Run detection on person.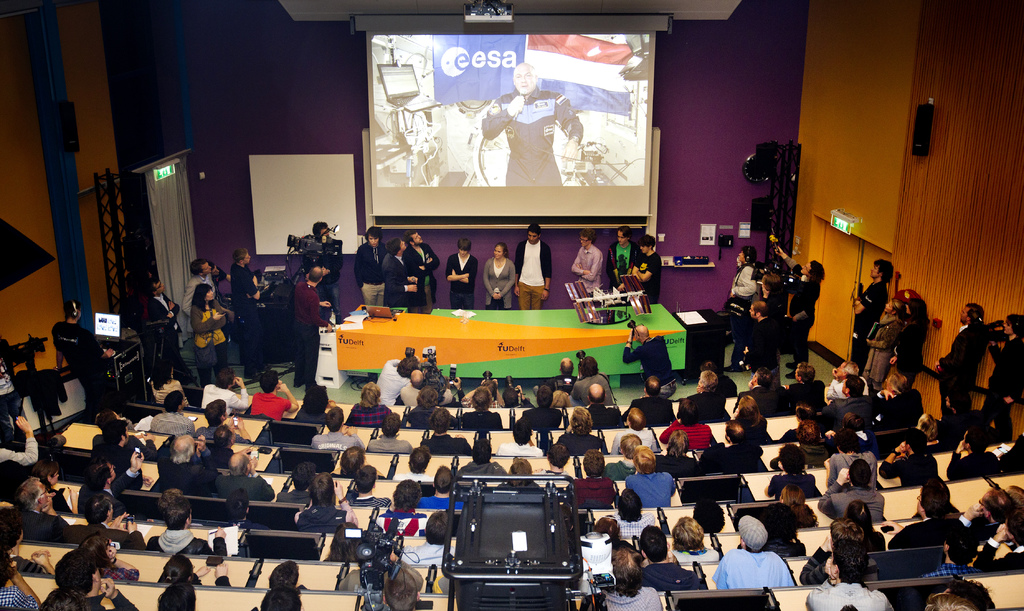
Result: BBox(890, 480, 974, 546).
